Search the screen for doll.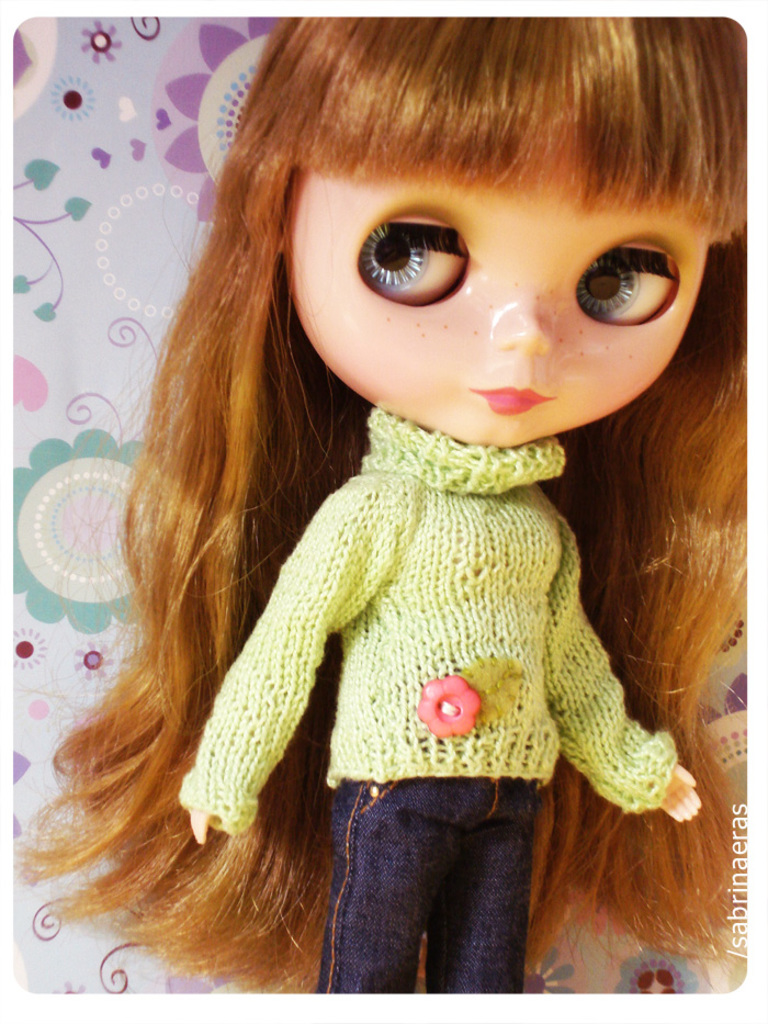
Found at x1=4 y1=27 x2=748 y2=997.
